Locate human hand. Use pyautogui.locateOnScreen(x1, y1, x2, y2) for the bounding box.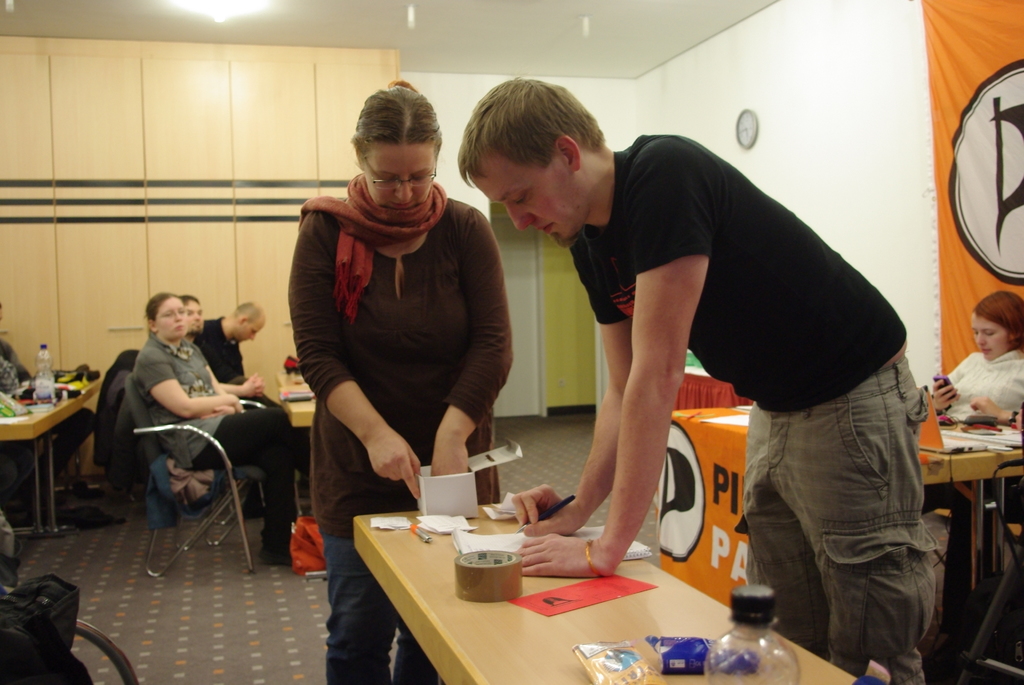
pyautogui.locateOnScreen(230, 392, 246, 413).
